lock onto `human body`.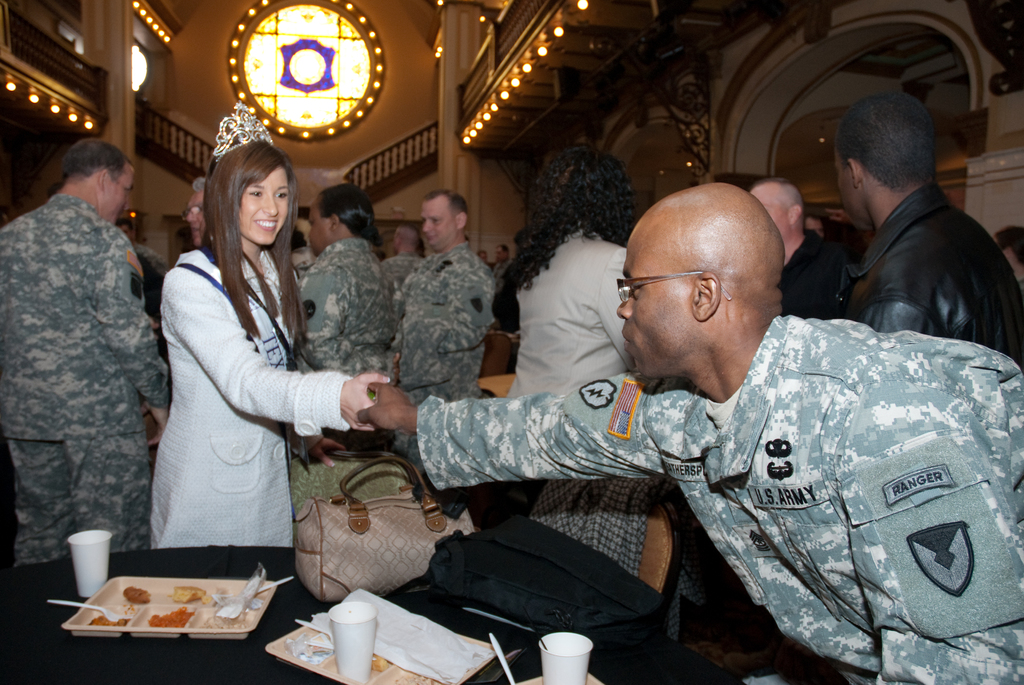
Locked: (left=358, top=184, right=1023, bottom=684).
